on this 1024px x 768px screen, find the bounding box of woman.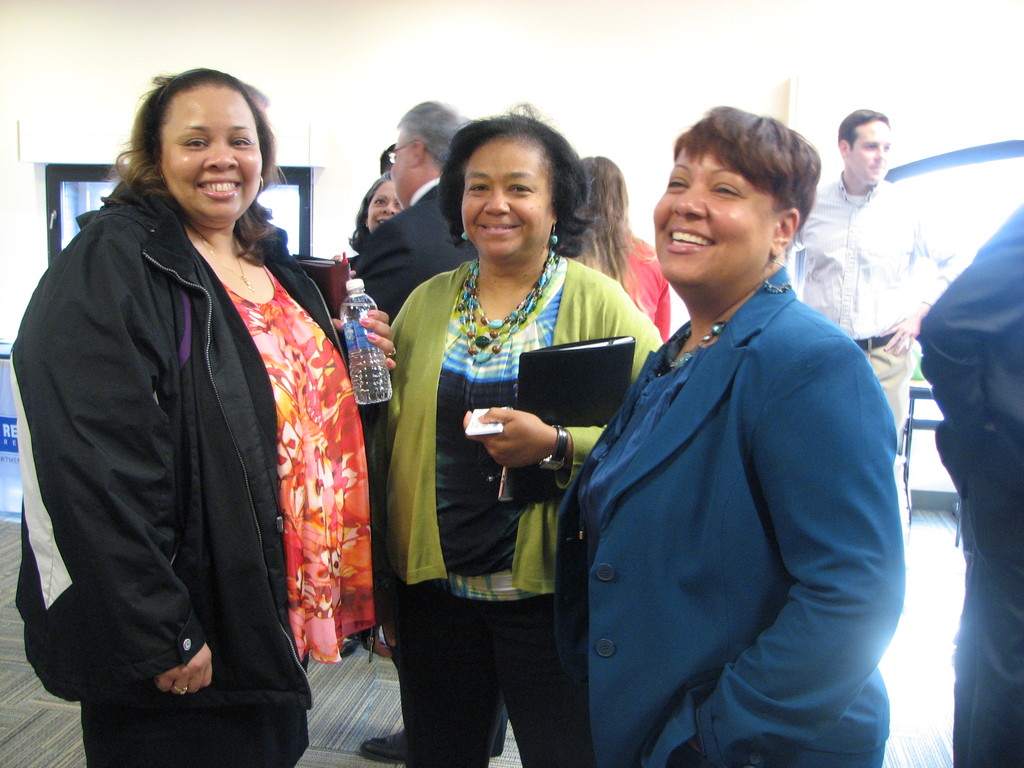
Bounding box: [344, 172, 401, 259].
